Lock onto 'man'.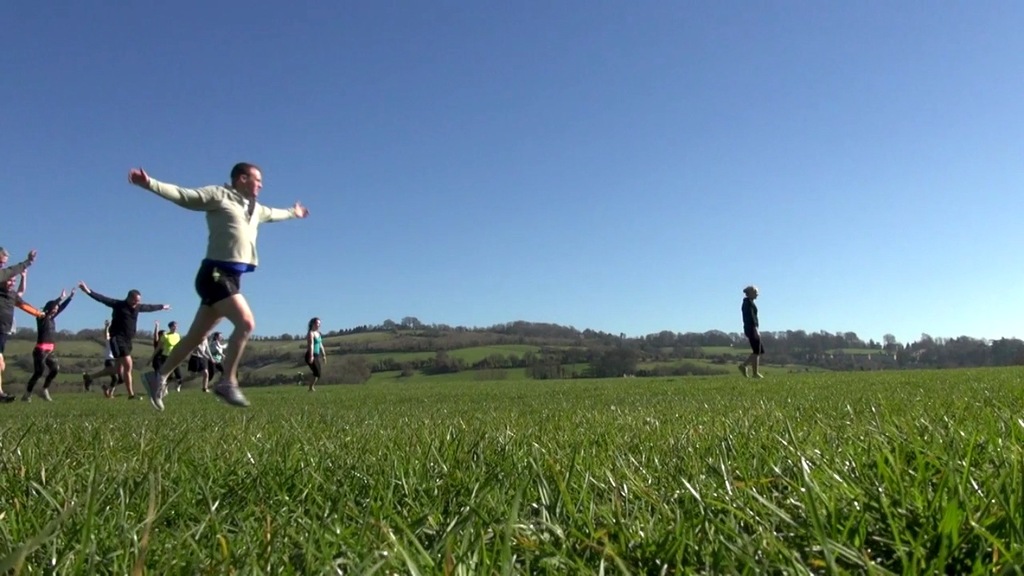
Locked: 105:321:122:401.
